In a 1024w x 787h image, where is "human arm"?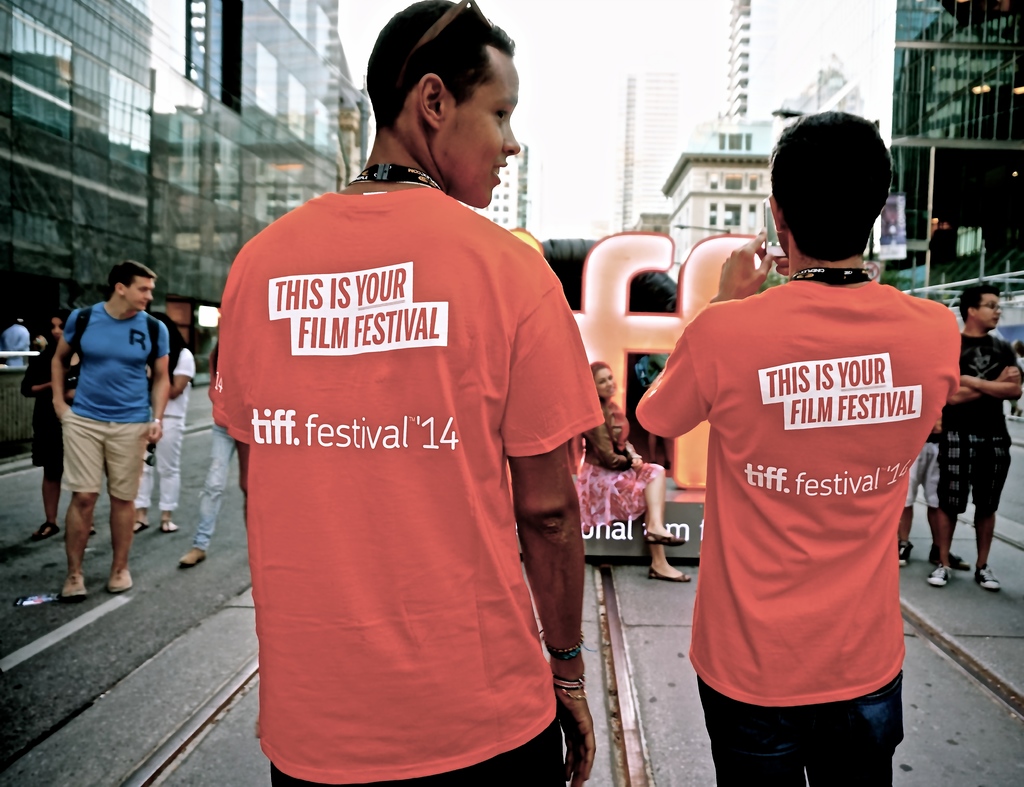
rect(954, 343, 1023, 401).
